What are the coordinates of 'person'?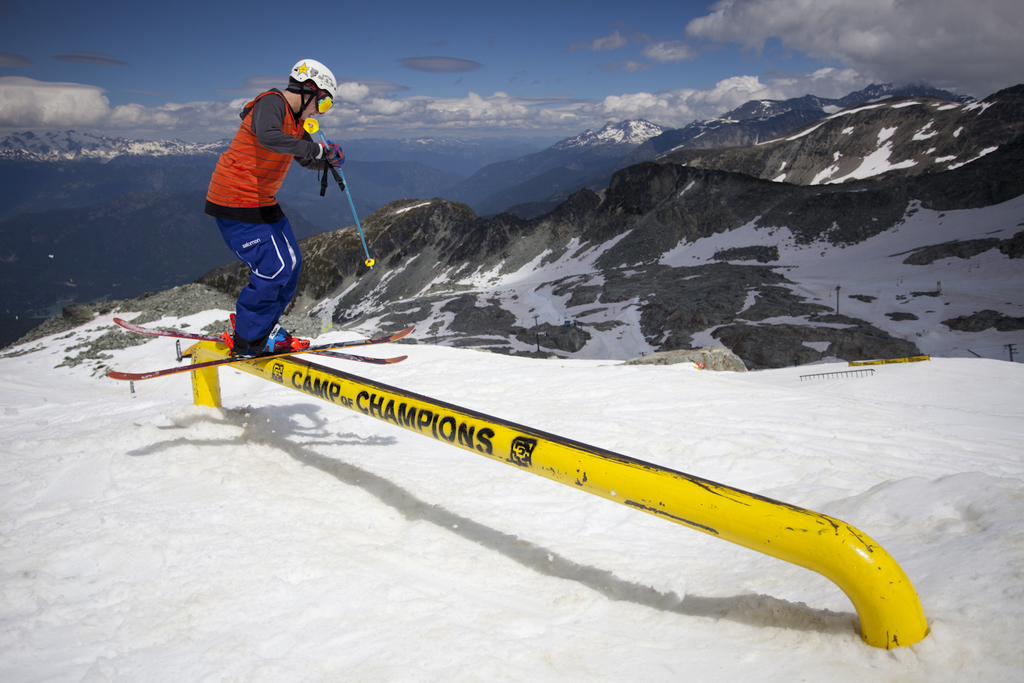
left=192, top=32, right=346, bottom=378.
